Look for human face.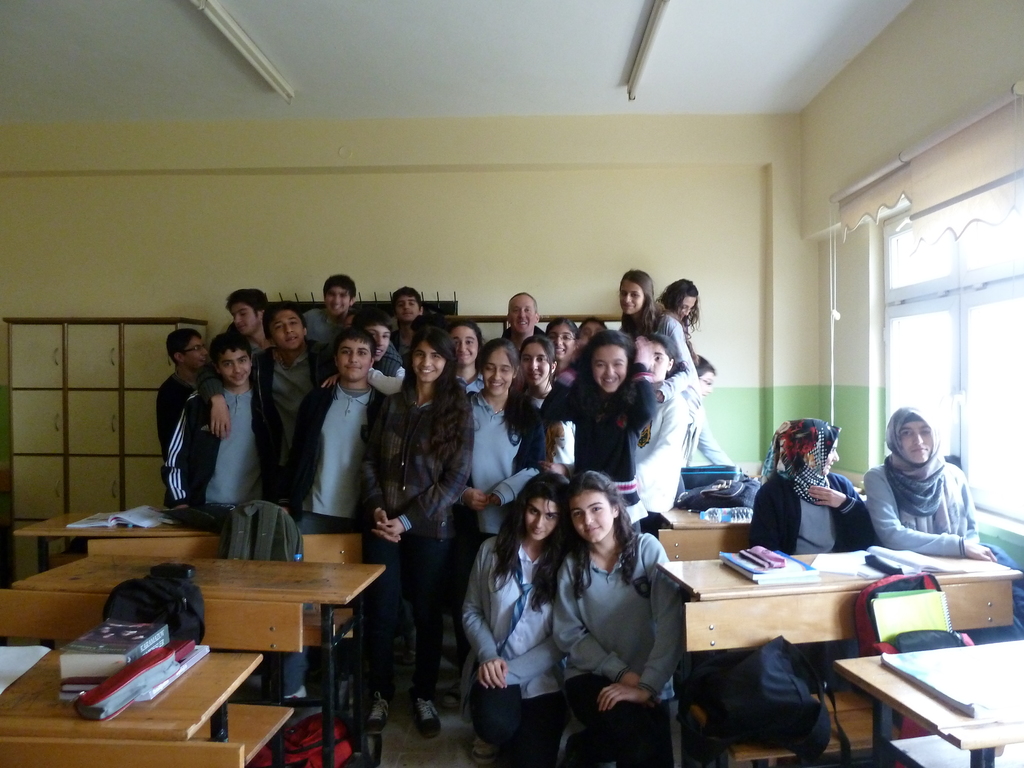
Found: pyautogui.locateOnScreen(415, 341, 447, 378).
